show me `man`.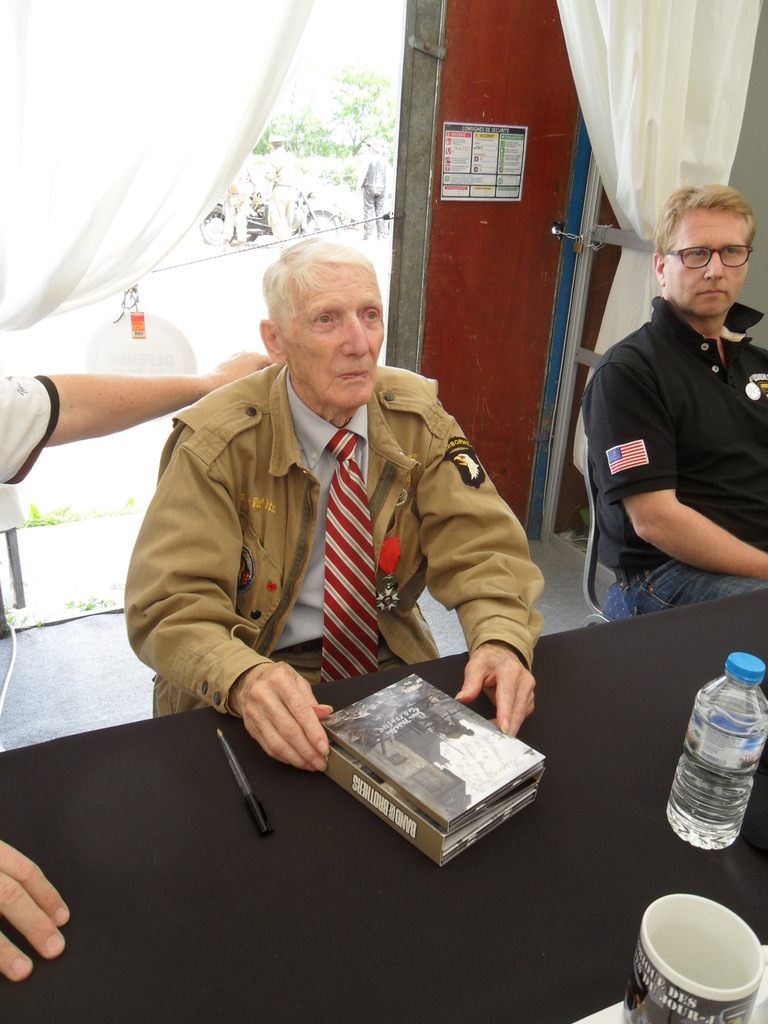
`man` is here: Rect(355, 136, 387, 244).
